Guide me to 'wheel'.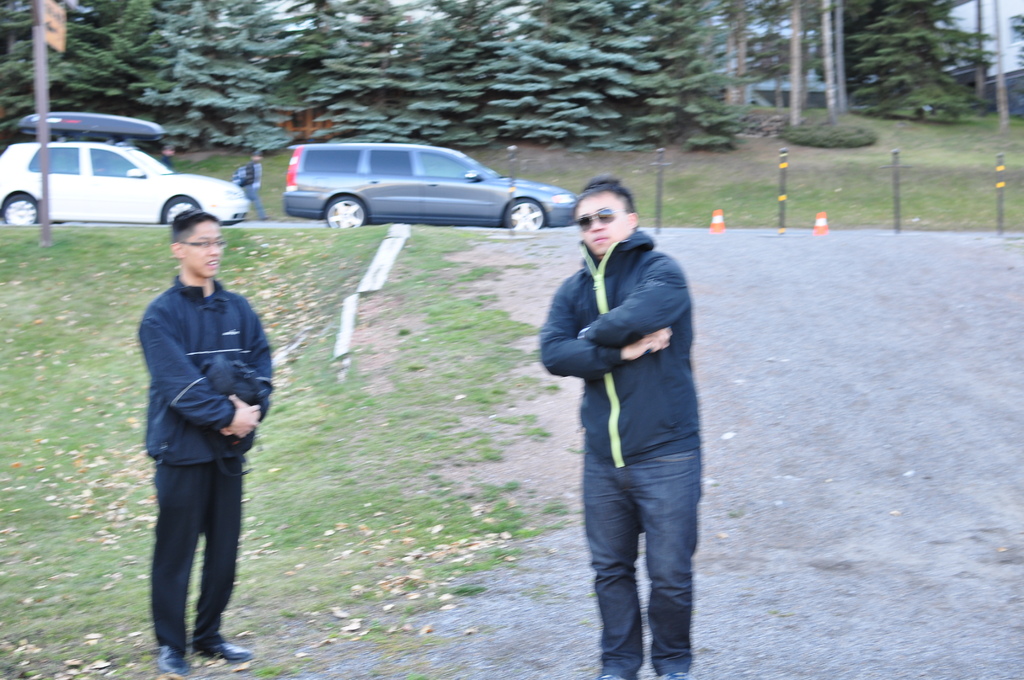
Guidance: 2, 194, 40, 225.
